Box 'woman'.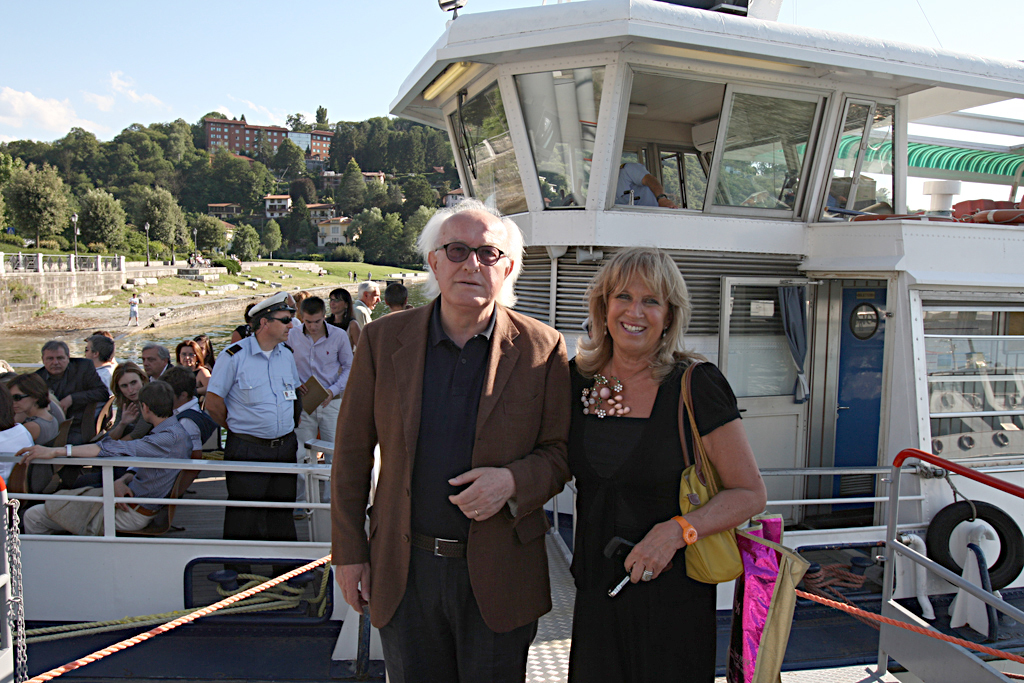
box(177, 337, 211, 401).
